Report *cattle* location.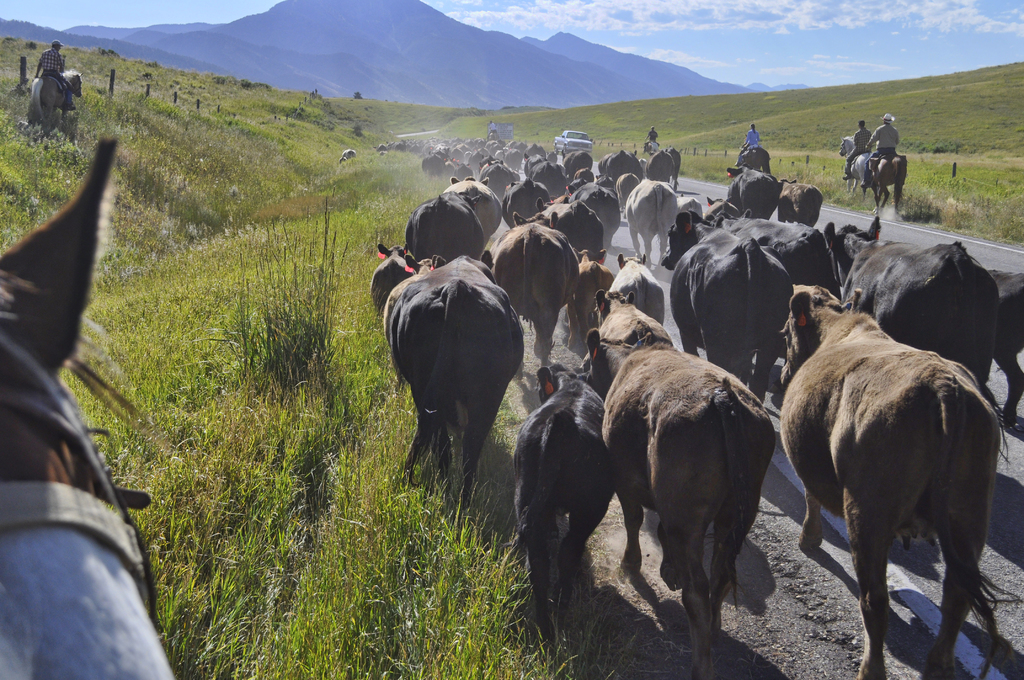
Report: crop(388, 254, 524, 506).
